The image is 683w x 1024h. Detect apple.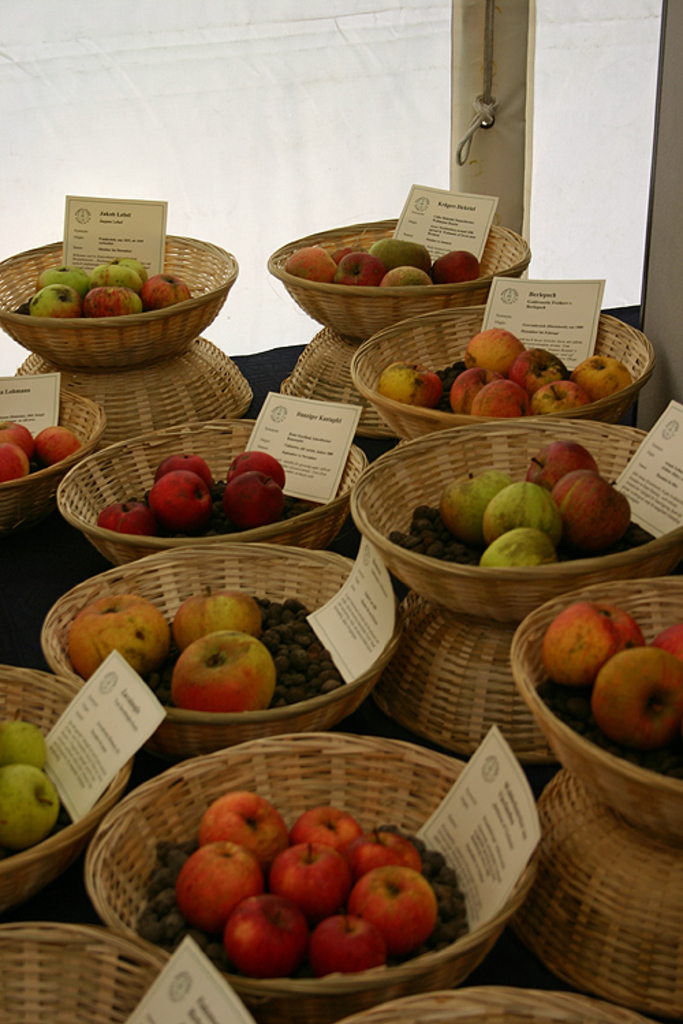
Detection: {"x1": 67, "y1": 597, "x2": 168, "y2": 677}.
